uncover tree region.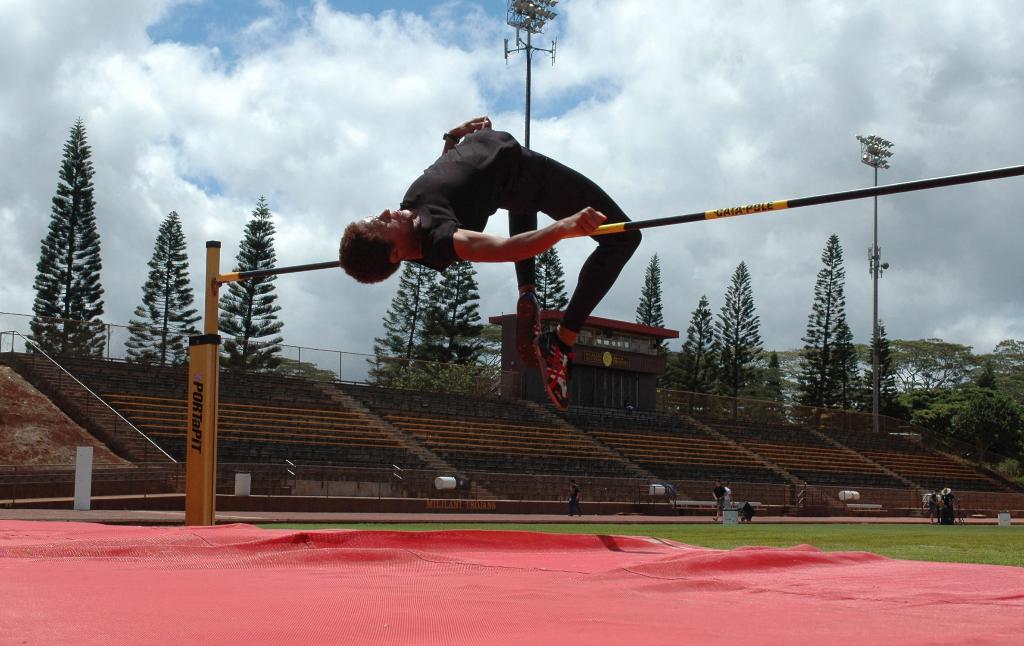
Uncovered: (271,356,336,375).
